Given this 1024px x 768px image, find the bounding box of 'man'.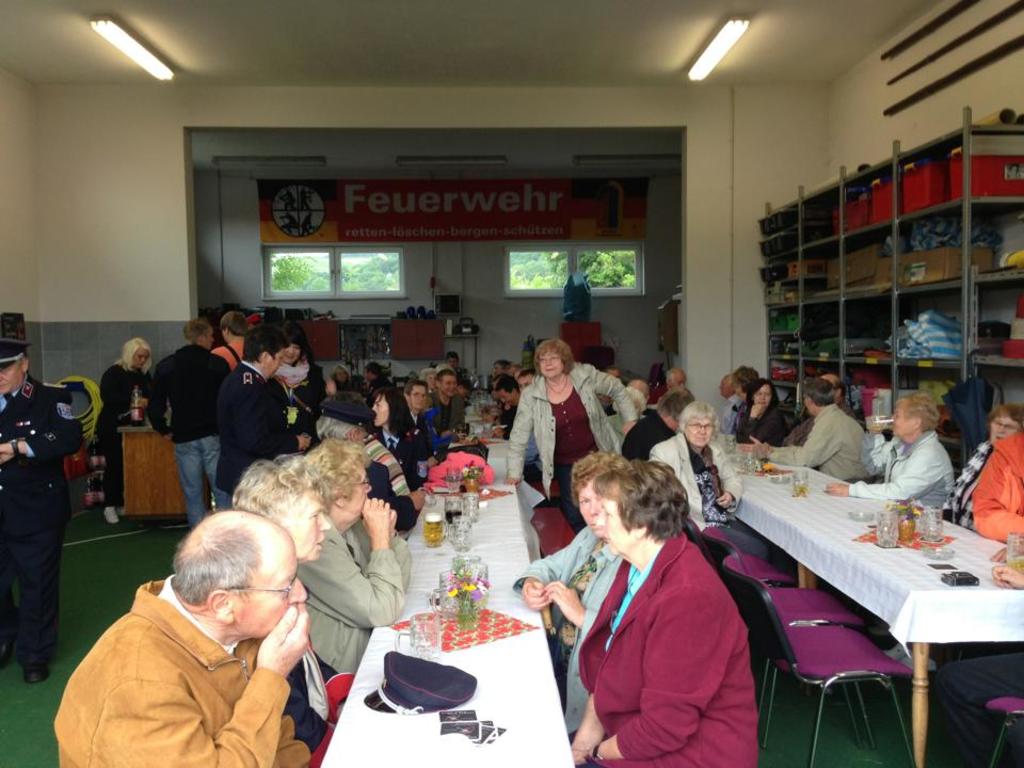
pyautogui.locateOnScreen(665, 368, 687, 389).
